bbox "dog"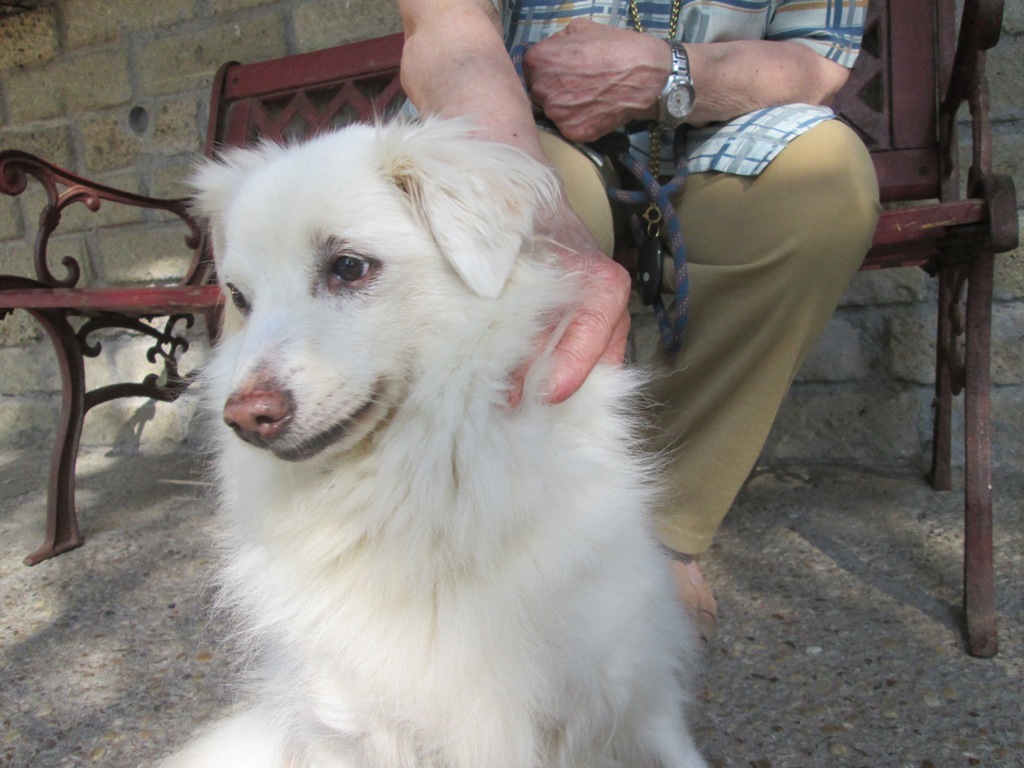
locate(134, 86, 715, 767)
